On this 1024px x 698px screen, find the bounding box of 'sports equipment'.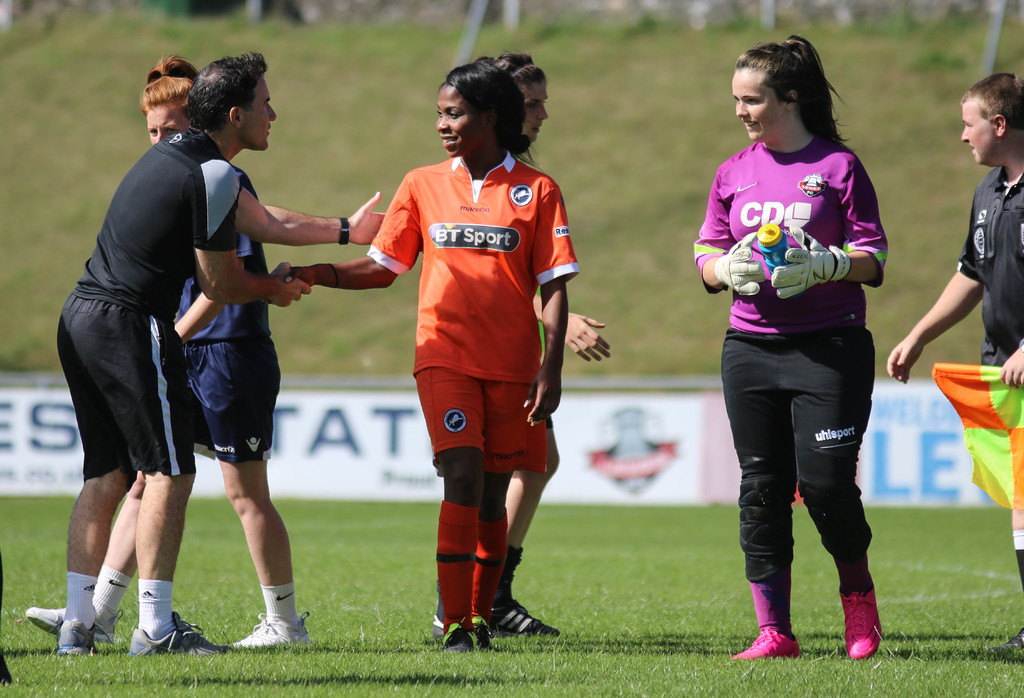
Bounding box: l=714, t=228, r=765, b=296.
